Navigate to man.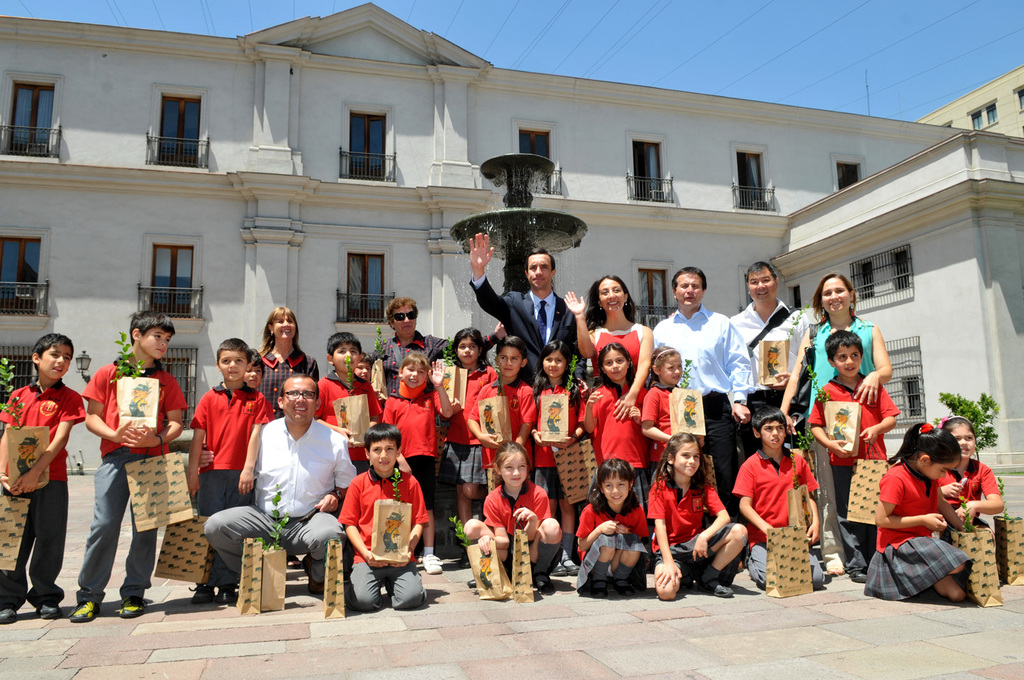
Navigation target: <box>203,372,356,608</box>.
